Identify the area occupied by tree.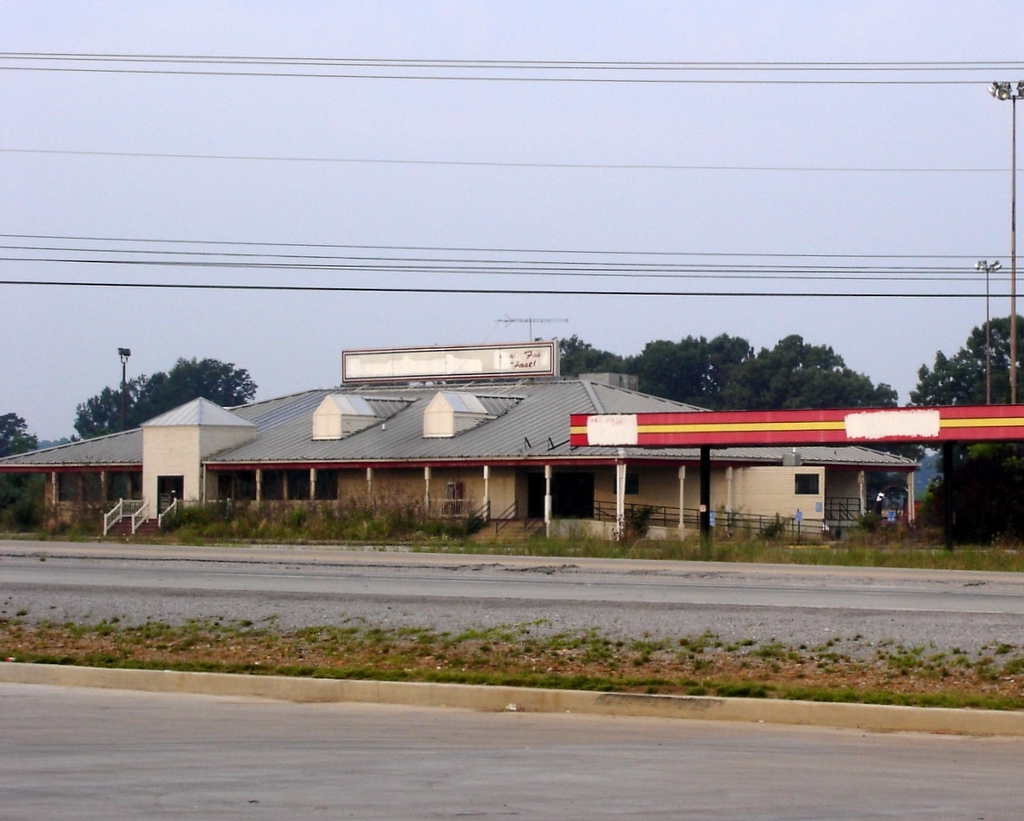
Area: {"x1": 713, "y1": 336, "x2": 759, "y2": 388}.
